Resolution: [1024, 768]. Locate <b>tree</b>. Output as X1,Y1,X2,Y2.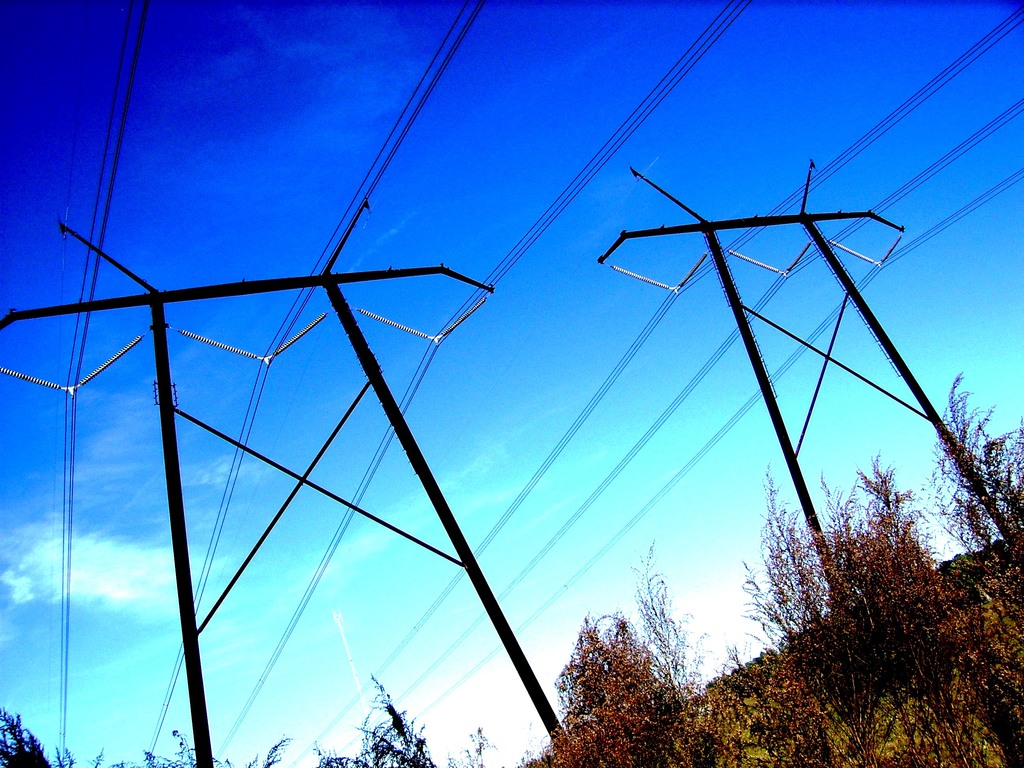
912,365,1023,579.
